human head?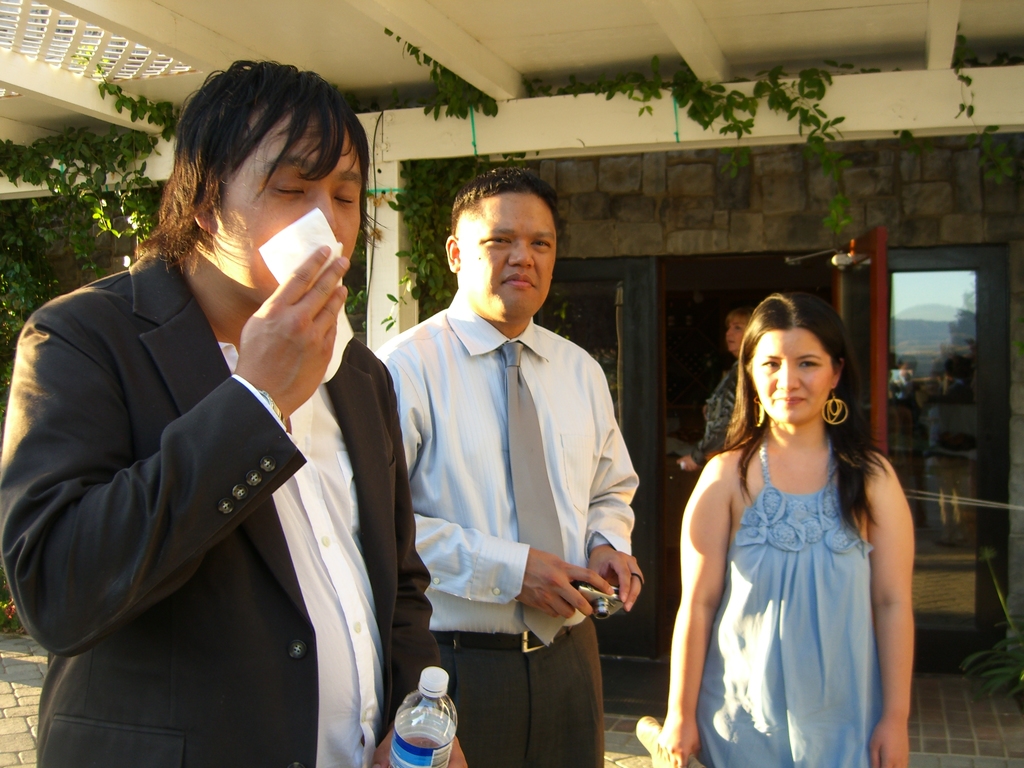
bbox(442, 166, 561, 321)
